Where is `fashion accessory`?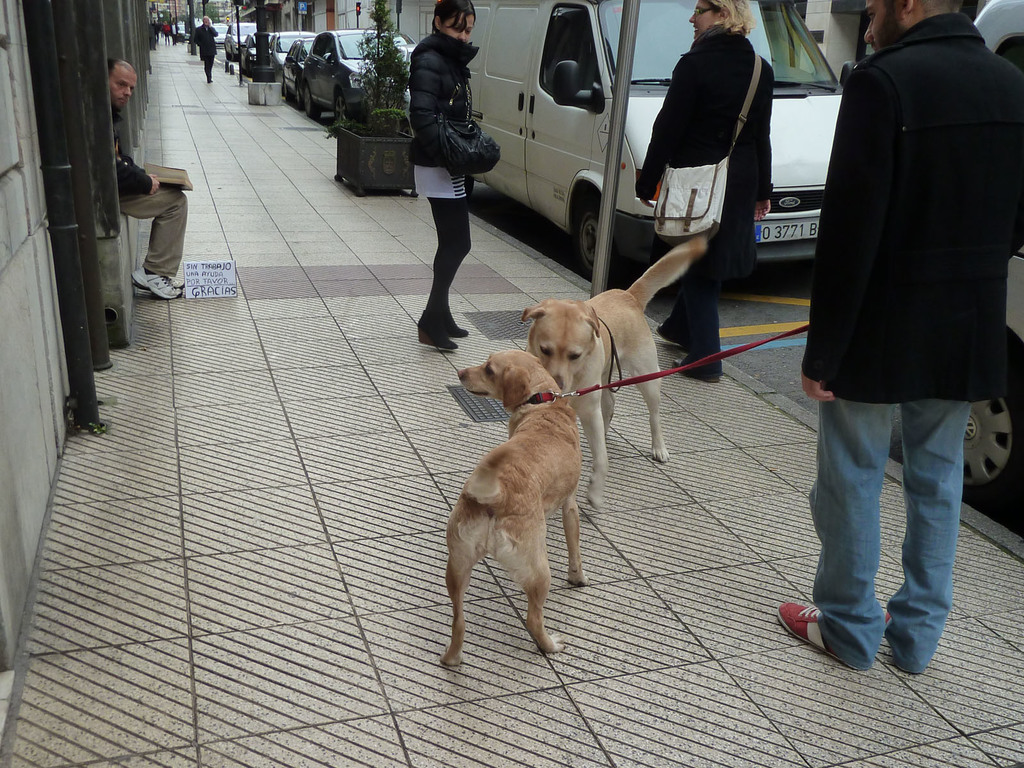
(left=130, top=266, right=184, bottom=301).
